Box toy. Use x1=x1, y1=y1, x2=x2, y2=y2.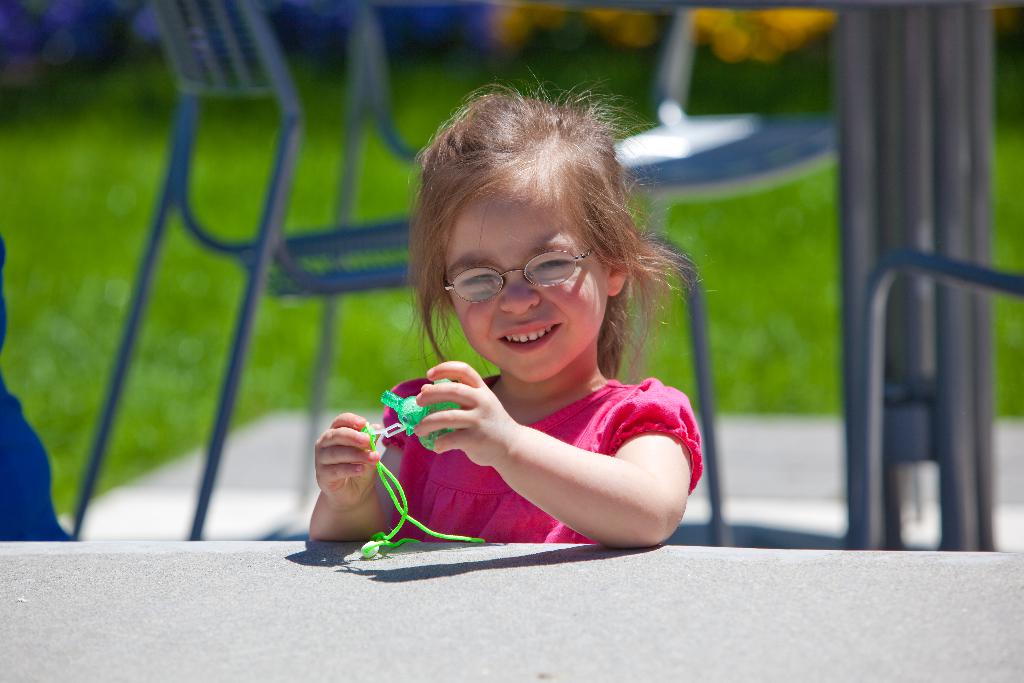
x1=324, y1=372, x2=493, y2=572.
